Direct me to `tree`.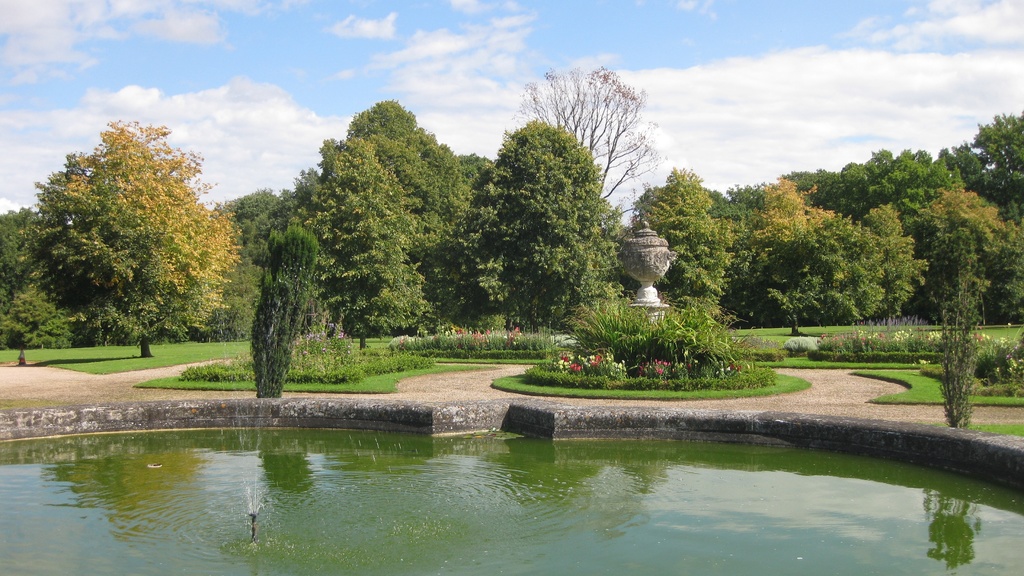
Direction: <region>755, 215, 885, 316</region>.
